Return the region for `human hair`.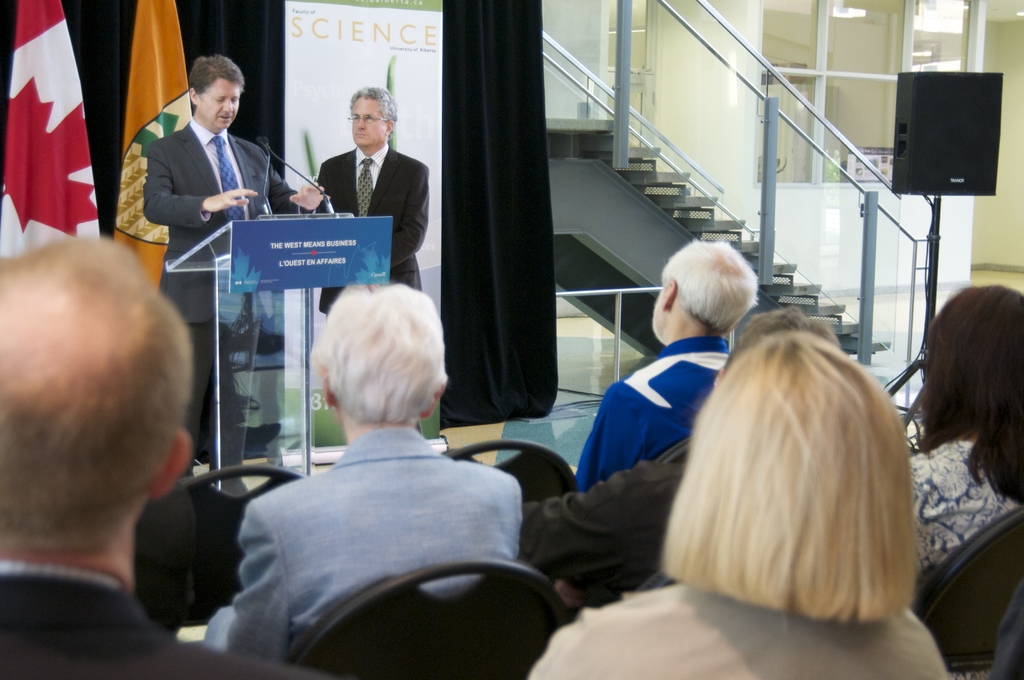
rect(921, 284, 1023, 506).
